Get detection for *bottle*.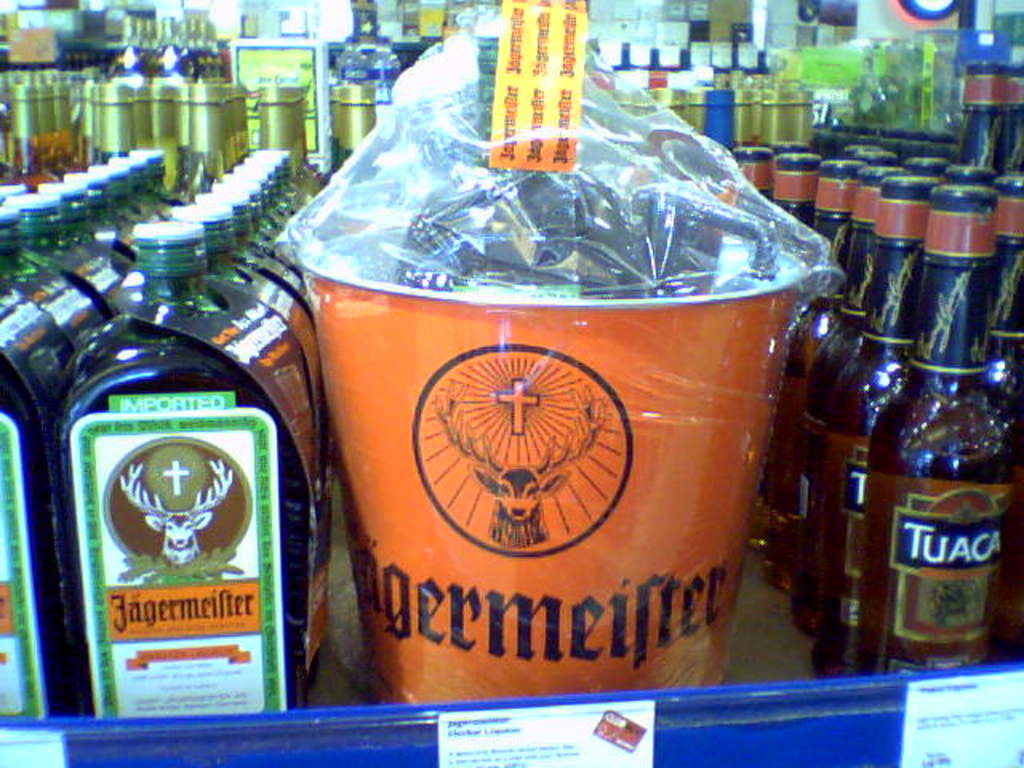
Detection: bbox=[950, 64, 1022, 173].
